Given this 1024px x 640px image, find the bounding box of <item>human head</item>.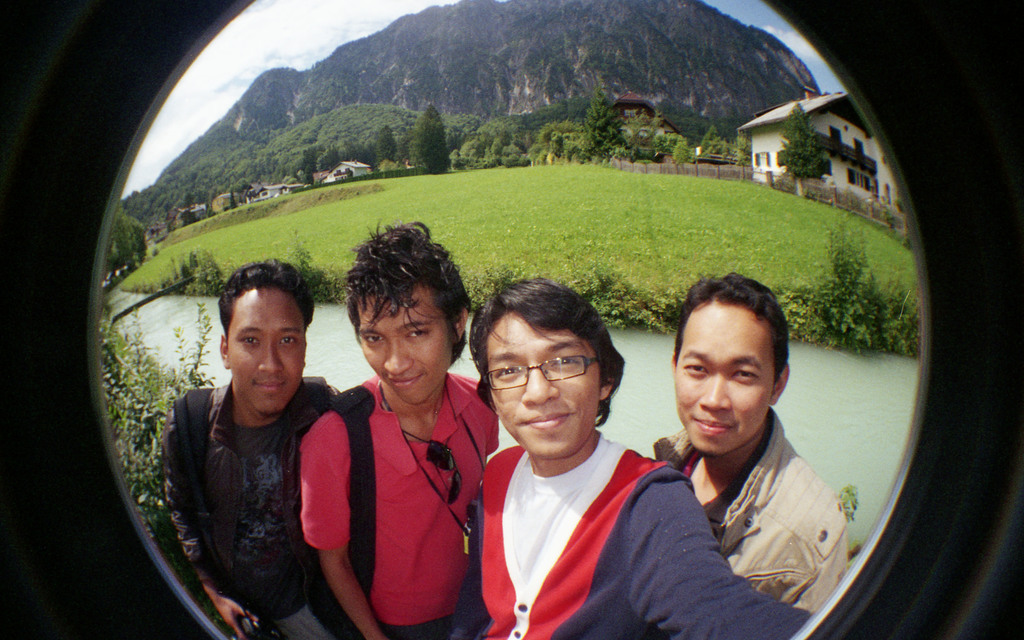
region(670, 278, 792, 456).
